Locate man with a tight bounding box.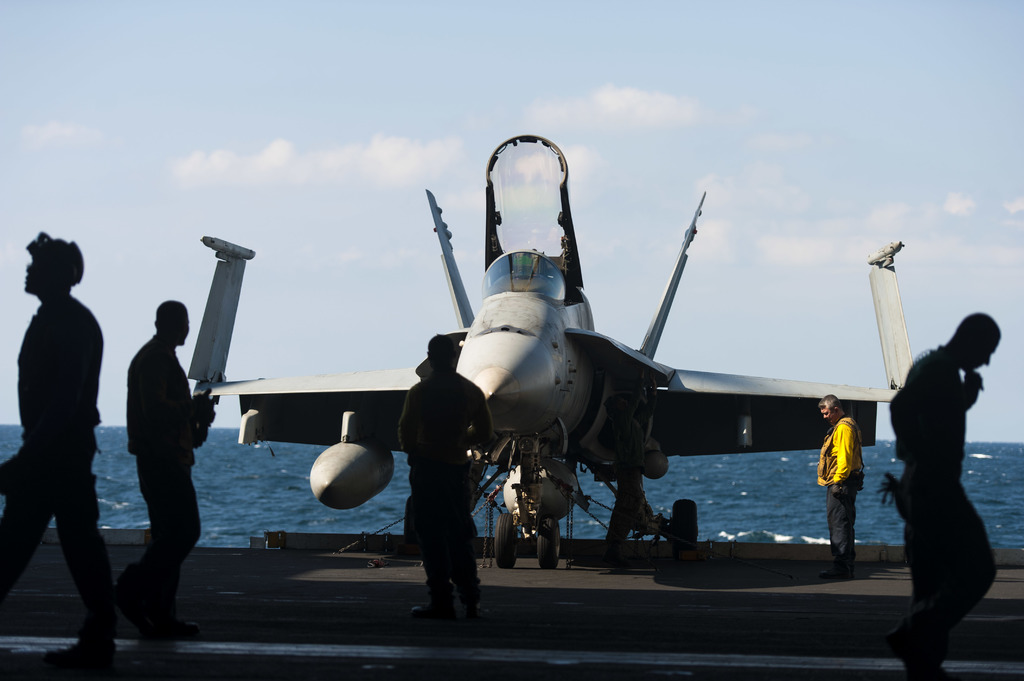
{"x1": 0, "y1": 230, "x2": 114, "y2": 656}.
